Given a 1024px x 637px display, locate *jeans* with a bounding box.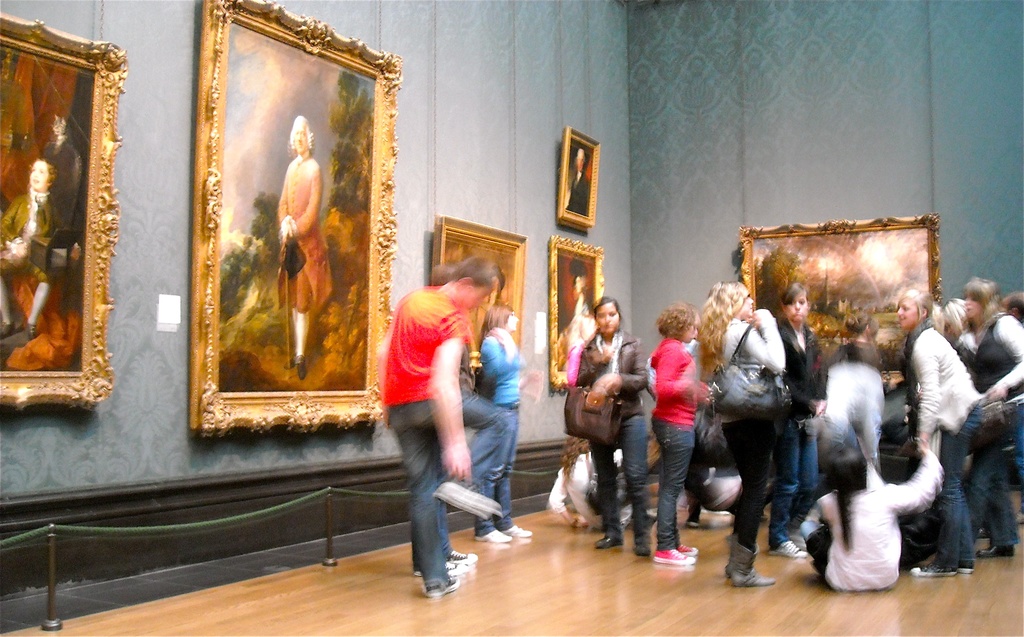
Located: {"left": 654, "top": 417, "right": 696, "bottom": 550}.
